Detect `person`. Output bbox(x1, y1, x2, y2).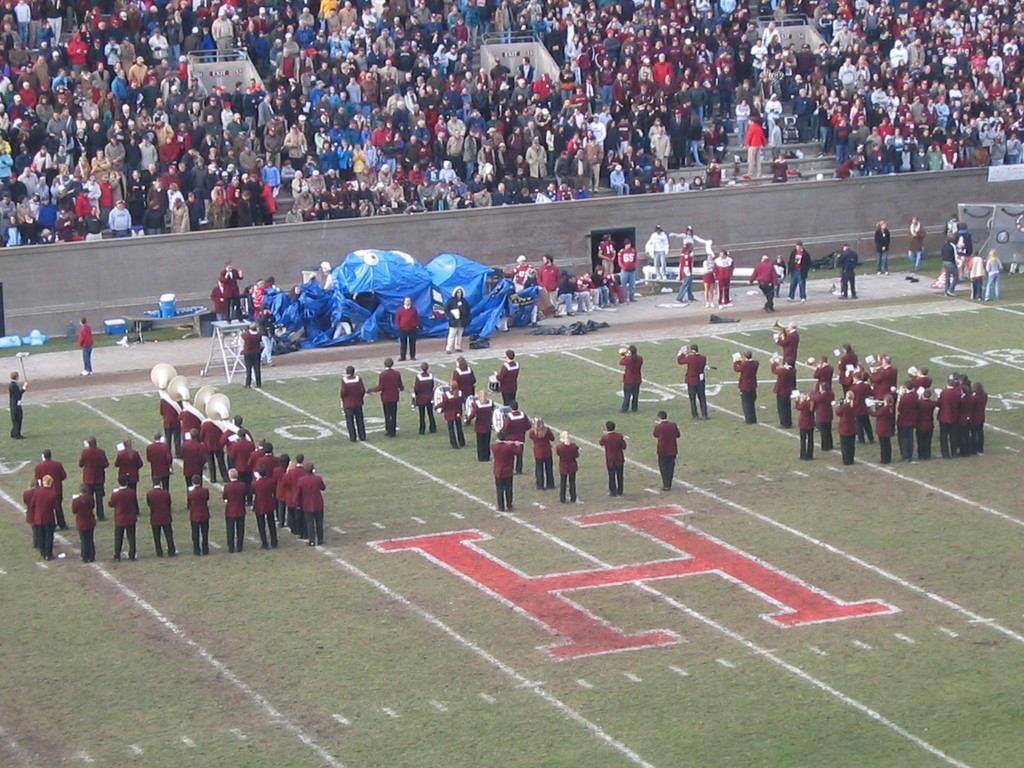
bbox(817, 383, 835, 449).
